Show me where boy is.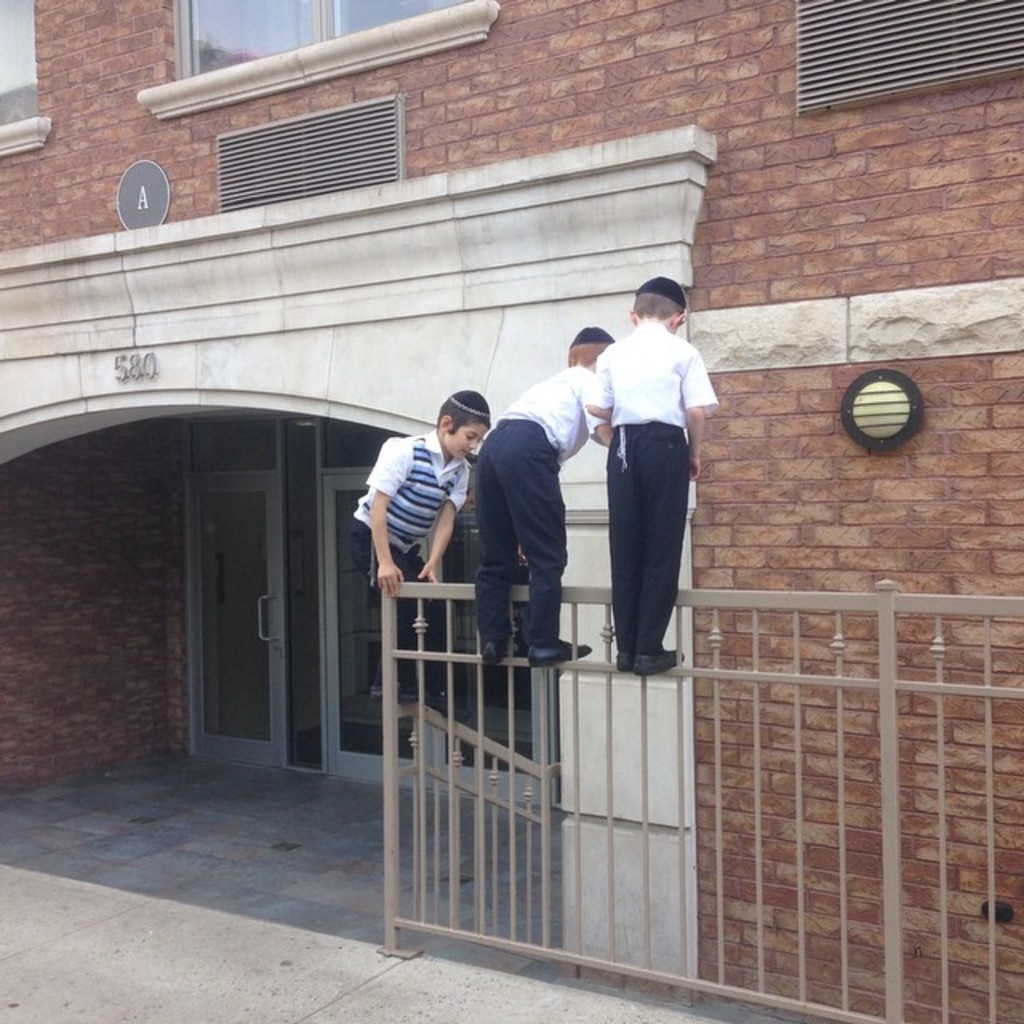
boy is at bbox=(578, 269, 726, 680).
